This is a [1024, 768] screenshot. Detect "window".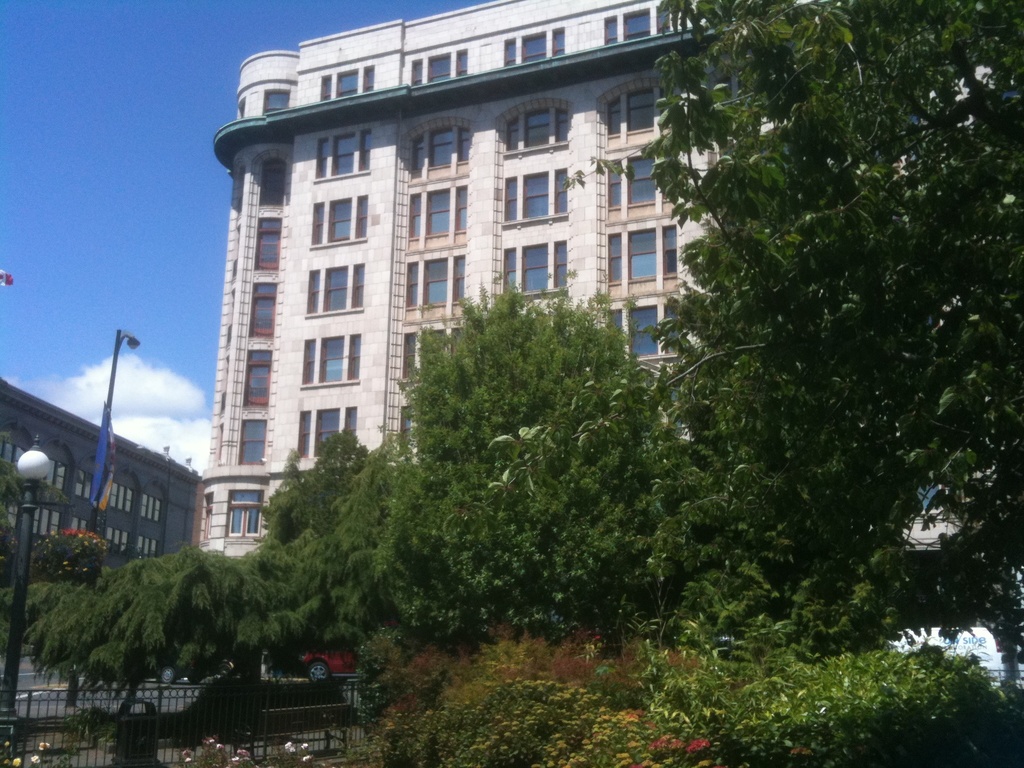
315:201:321:246.
